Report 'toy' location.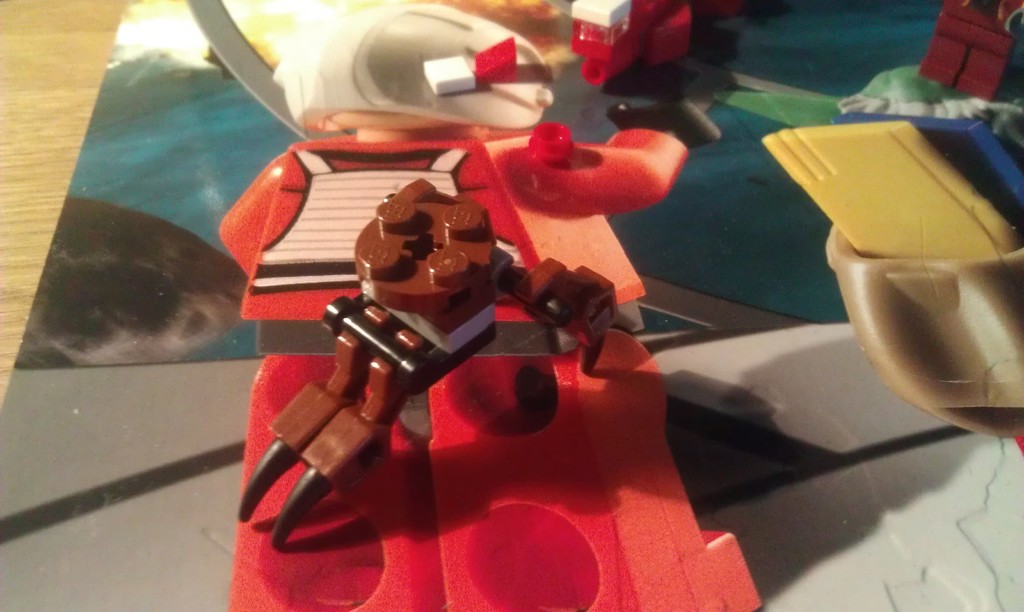
Report: 473,33,518,92.
